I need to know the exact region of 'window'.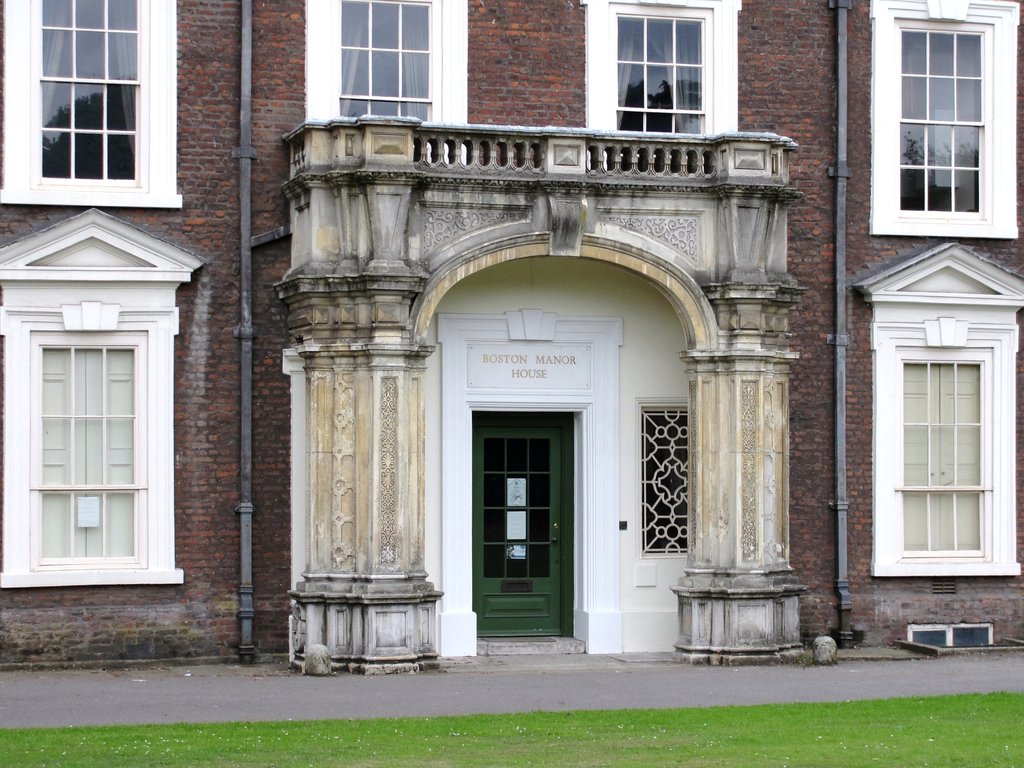
Region: bbox(0, 204, 216, 590).
